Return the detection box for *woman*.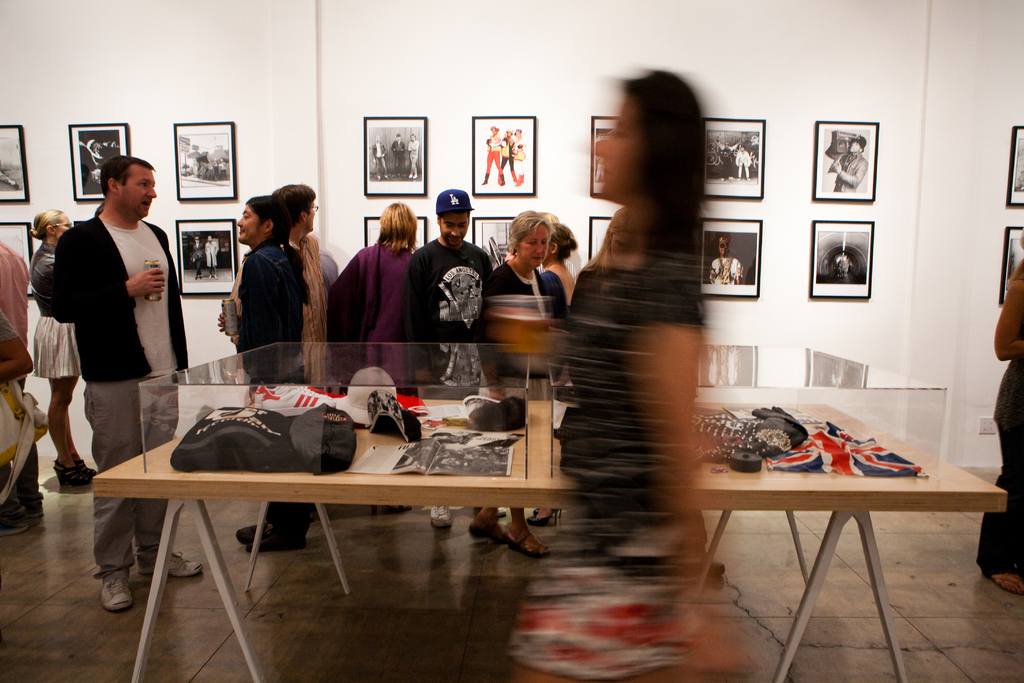
509:73:744:682.
